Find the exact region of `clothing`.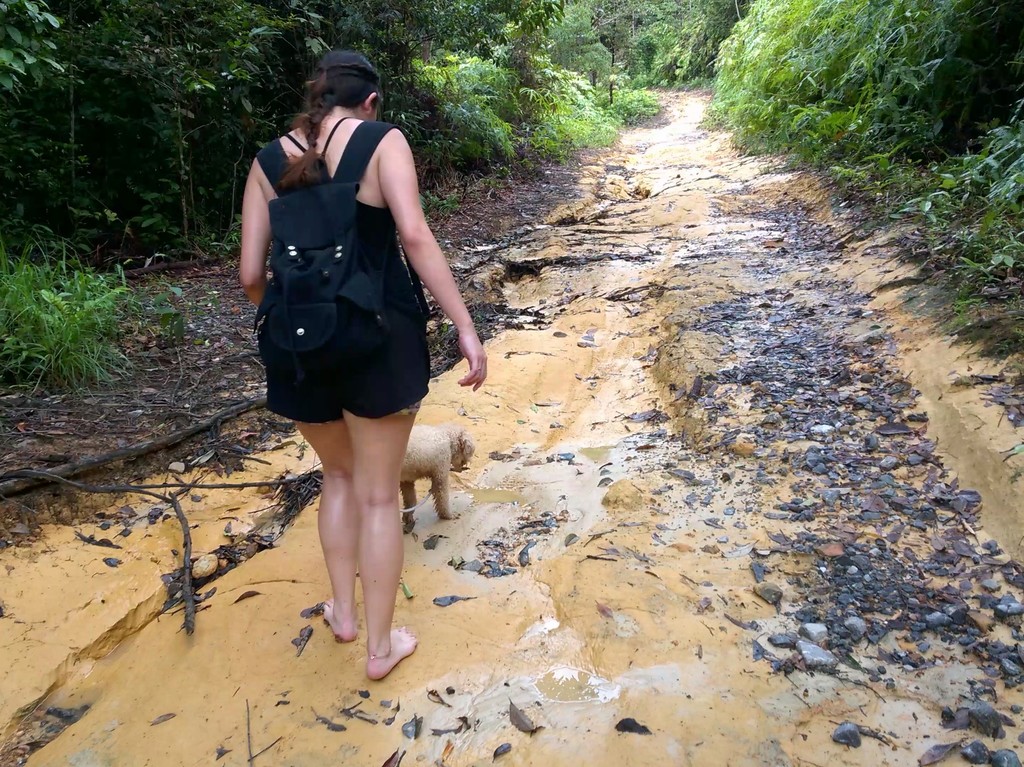
Exact region: 243/86/444/415.
